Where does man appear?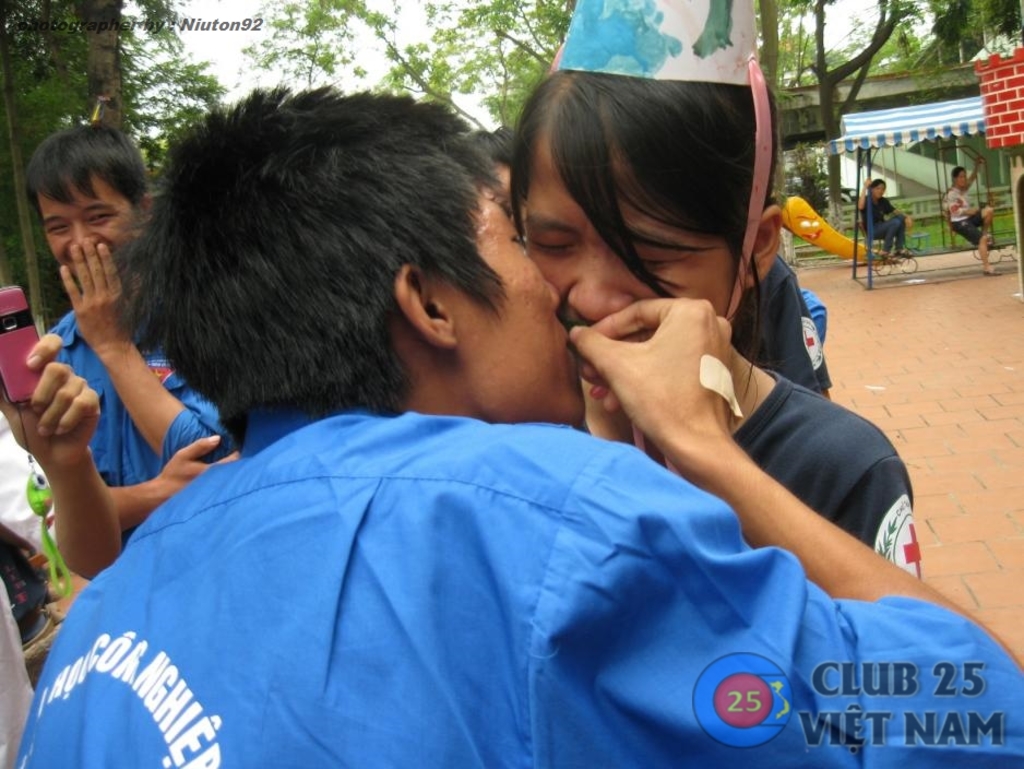
Appears at (left=942, top=157, right=998, bottom=273).
